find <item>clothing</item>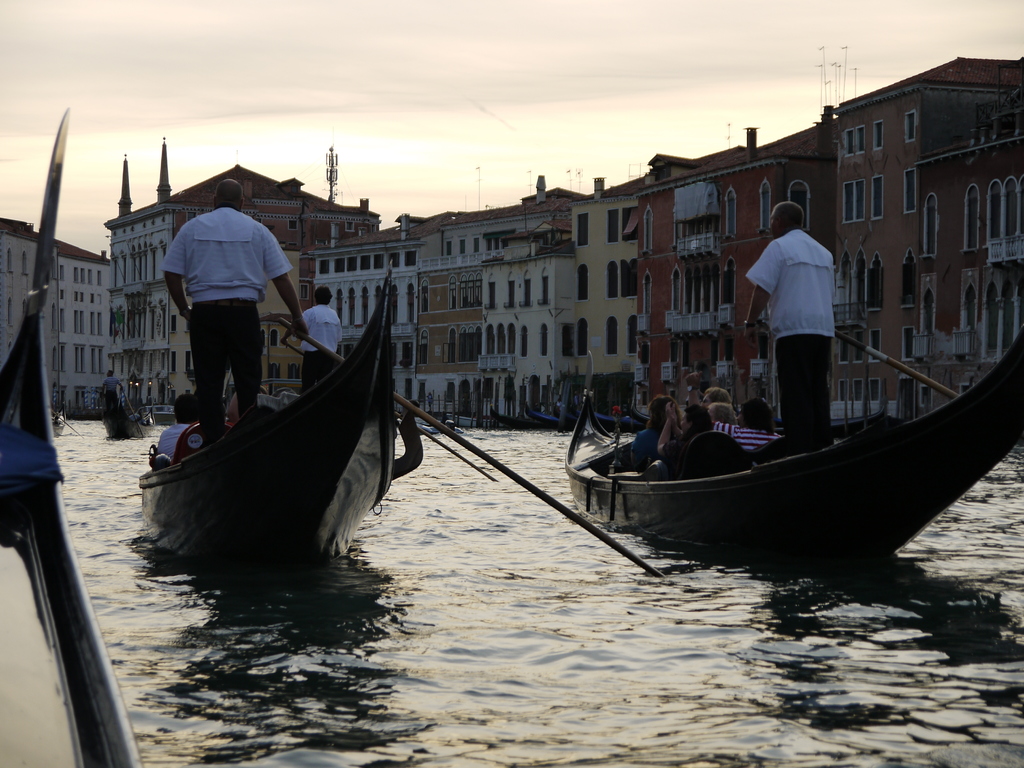
(714,422,786,451)
